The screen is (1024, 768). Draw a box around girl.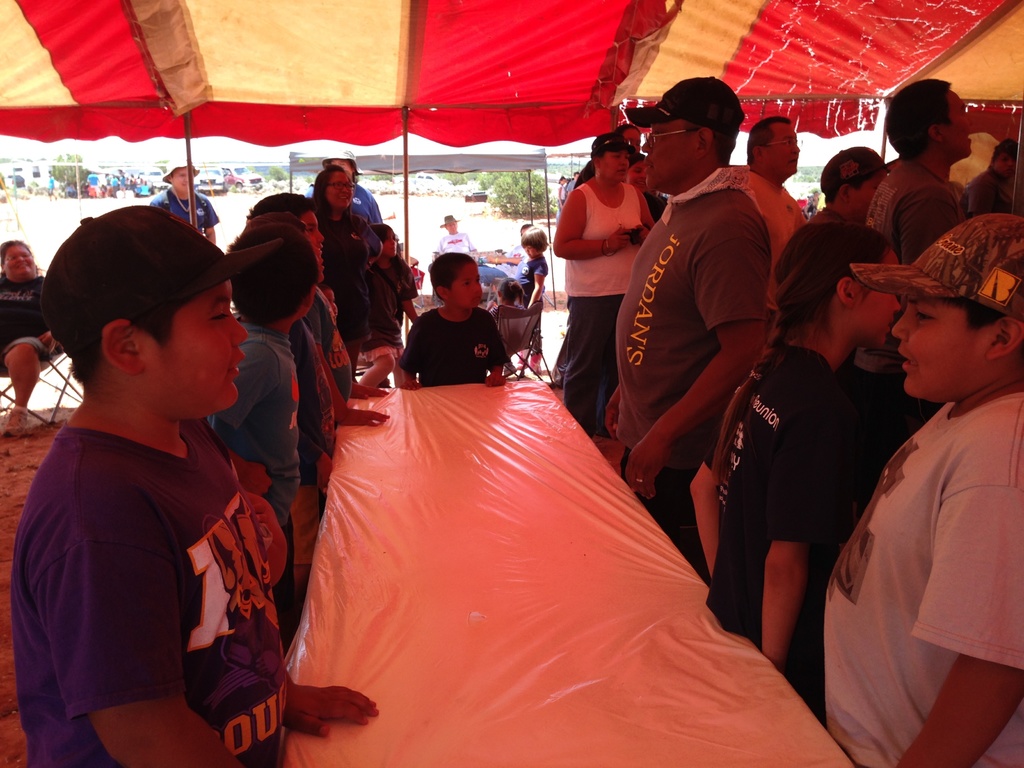
box(693, 218, 904, 669).
